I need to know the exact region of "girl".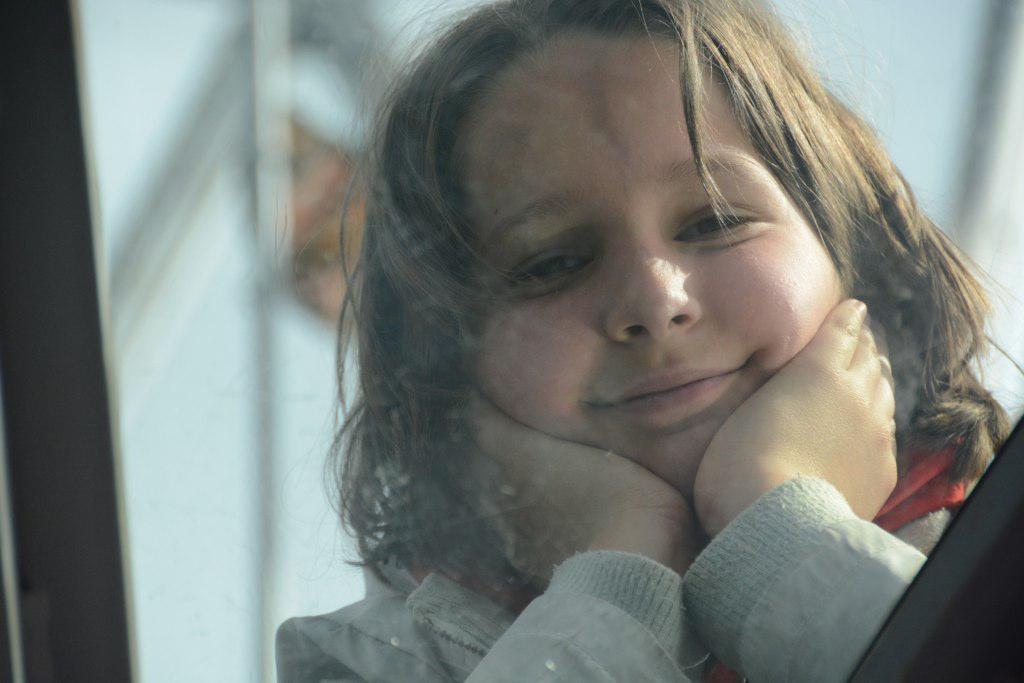
Region: (x1=271, y1=0, x2=1023, y2=682).
